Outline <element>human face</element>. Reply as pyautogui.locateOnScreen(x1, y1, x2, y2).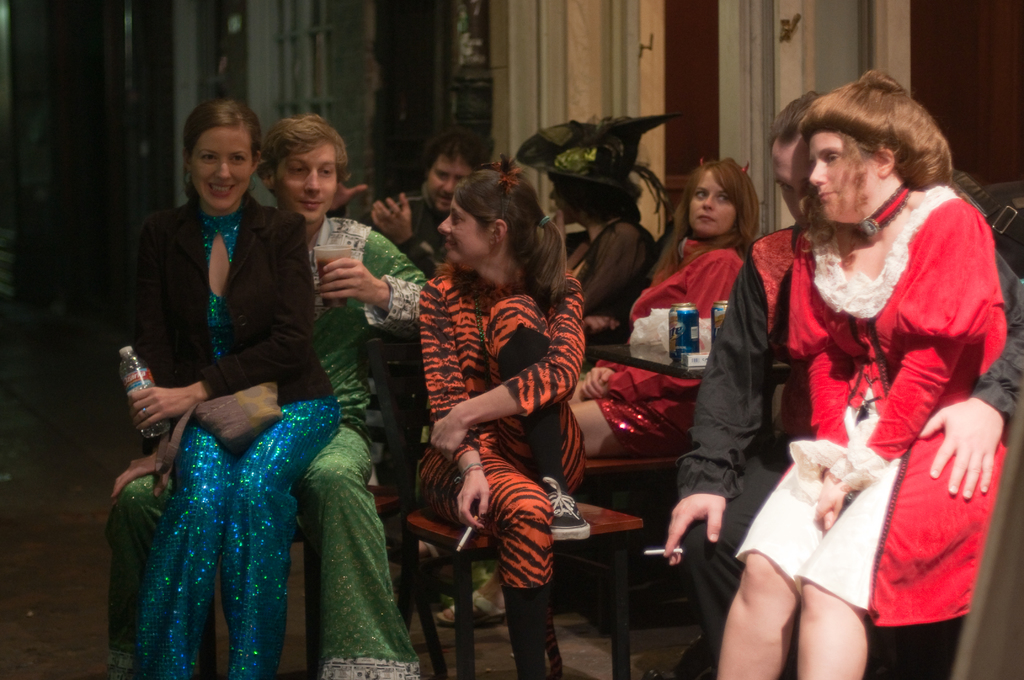
pyautogui.locateOnScreen(768, 144, 820, 224).
